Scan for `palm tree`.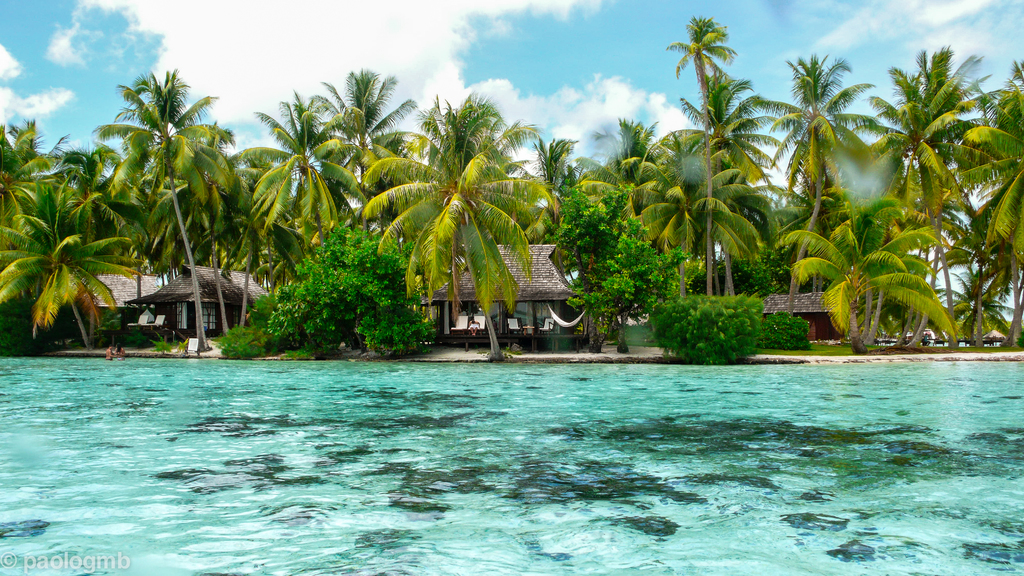
Scan result: (0,11,1023,349).
